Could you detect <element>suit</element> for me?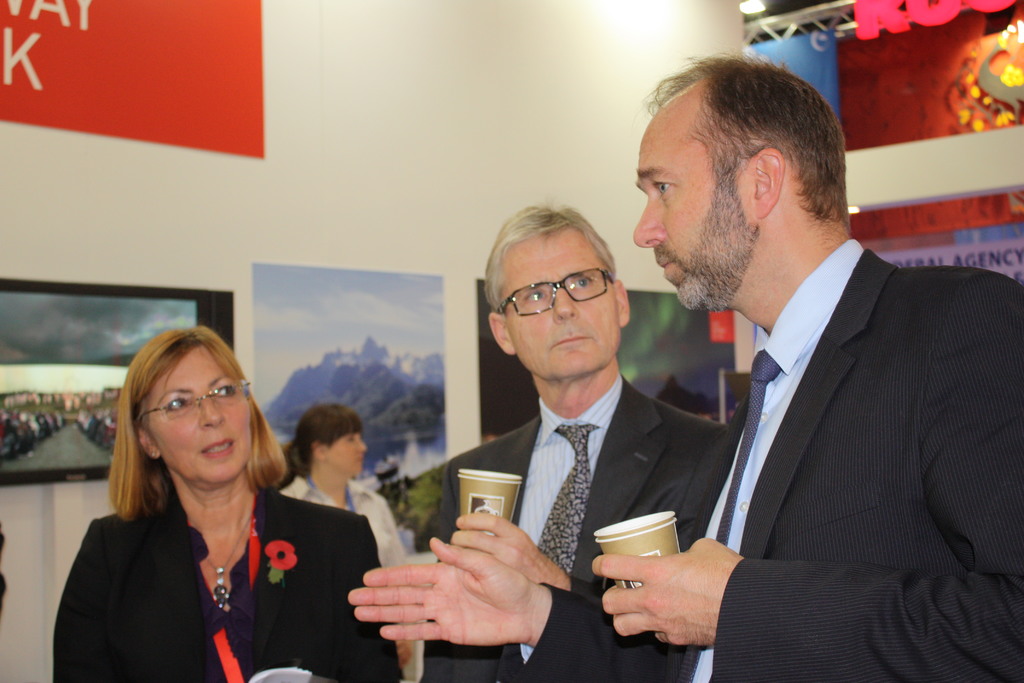
Detection result: x1=50, y1=497, x2=404, y2=682.
